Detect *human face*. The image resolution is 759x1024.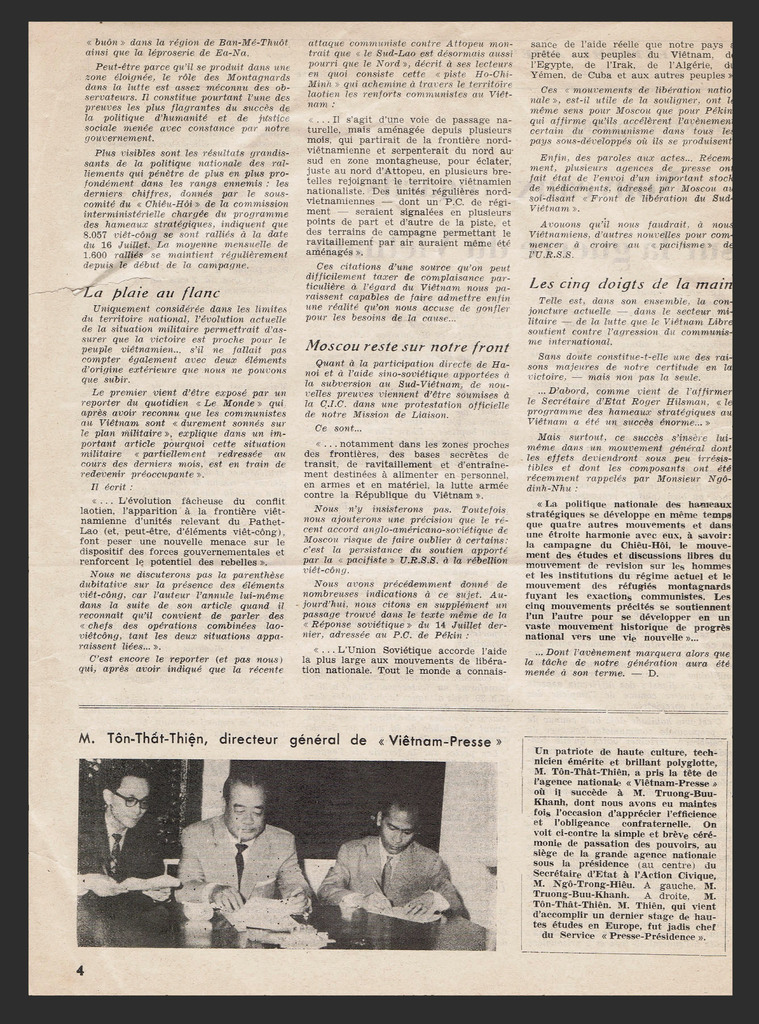
detection(108, 777, 150, 829).
